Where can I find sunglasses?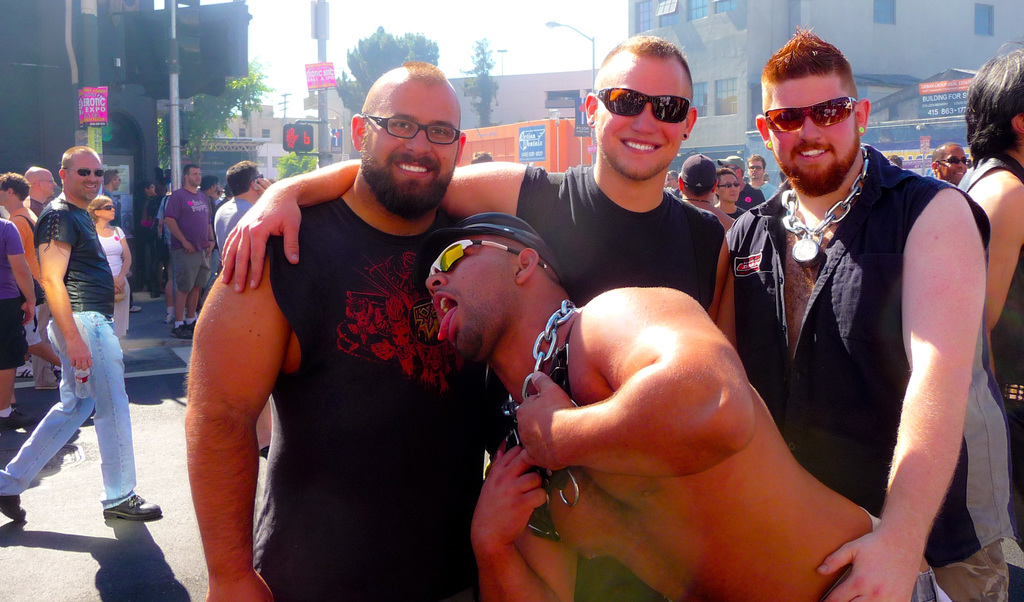
You can find it at [762, 95, 859, 134].
